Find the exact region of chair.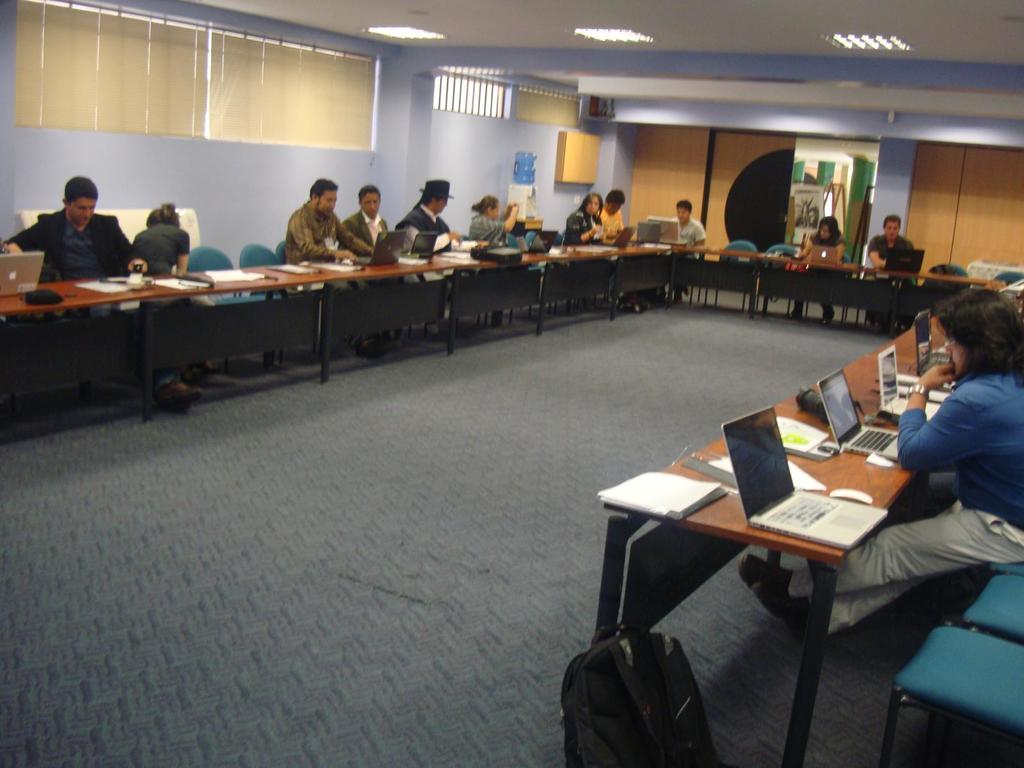
Exact region: x1=806, y1=254, x2=852, y2=326.
